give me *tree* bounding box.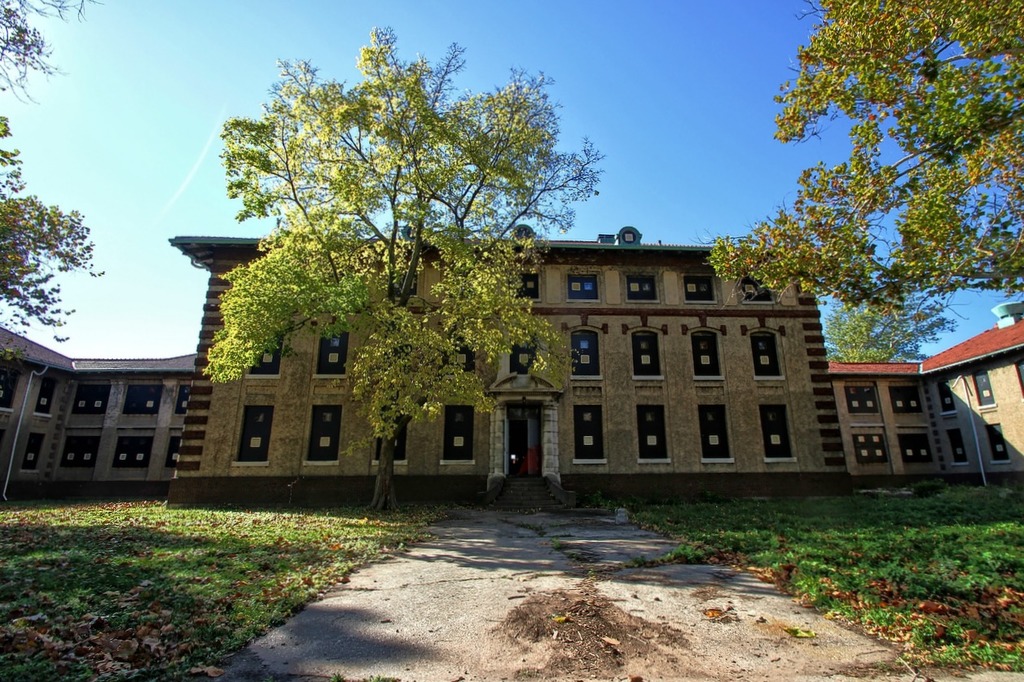
[left=0, top=0, right=106, bottom=370].
